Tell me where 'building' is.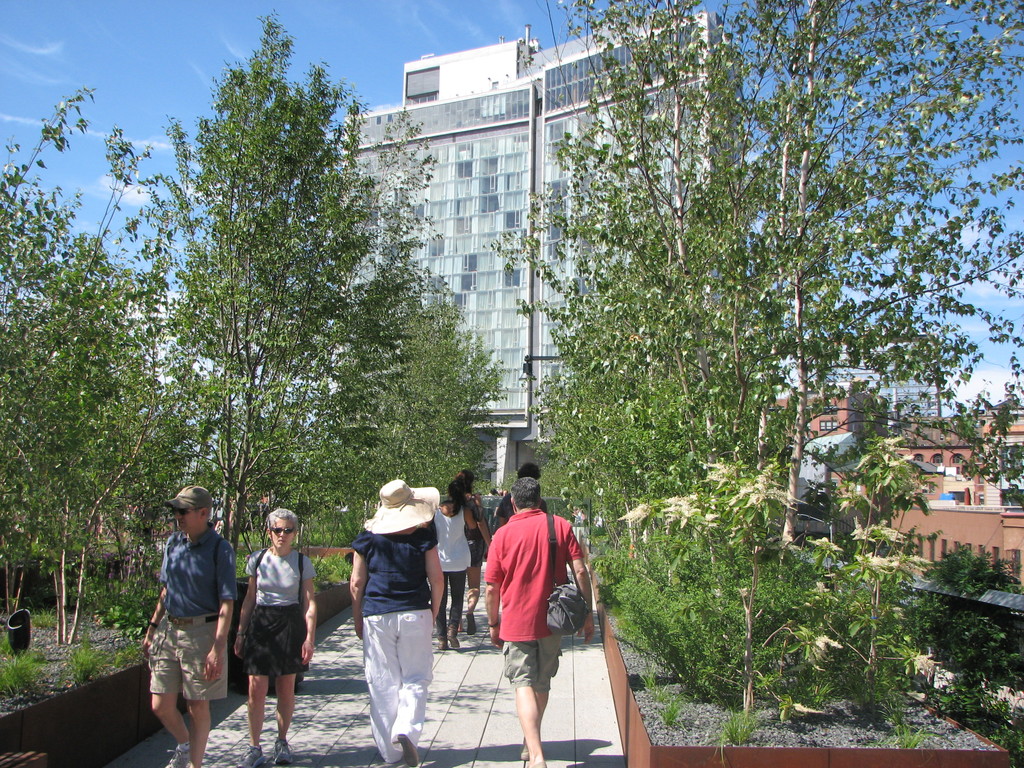
'building' is at {"left": 341, "top": 12, "right": 744, "bottom": 488}.
